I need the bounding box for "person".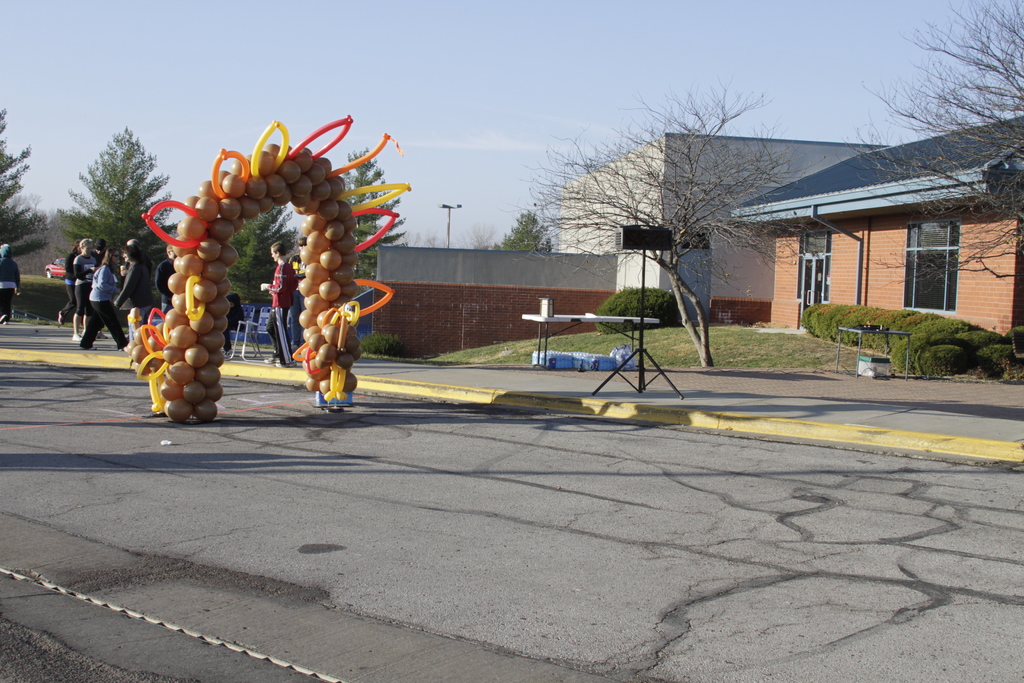
Here it is: locate(113, 243, 154, 340).
